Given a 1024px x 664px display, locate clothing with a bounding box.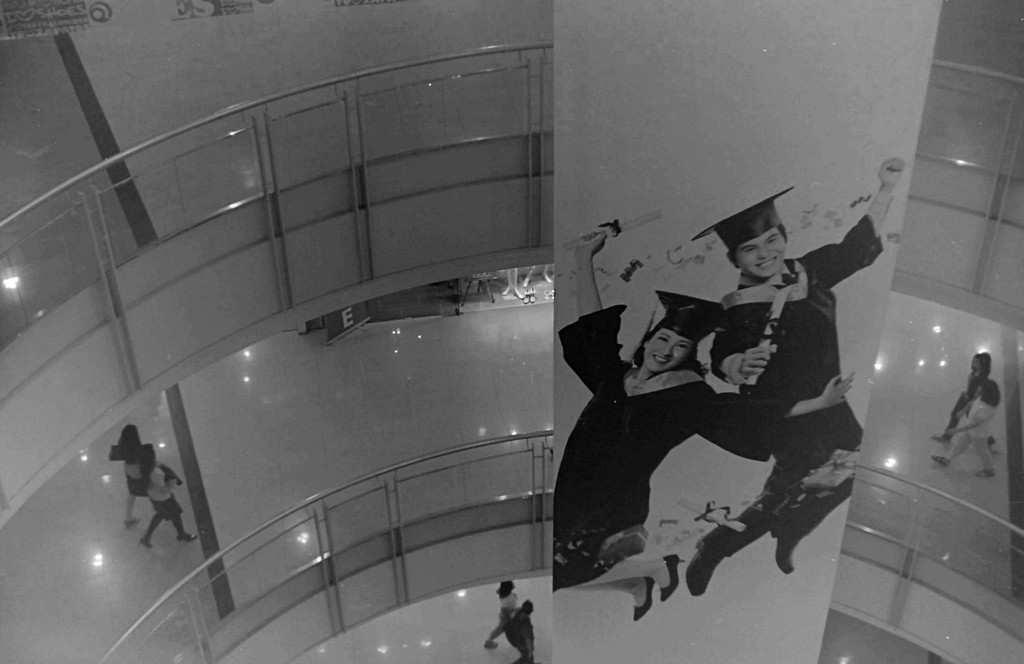
Located: [518, 597, 534, 663].
